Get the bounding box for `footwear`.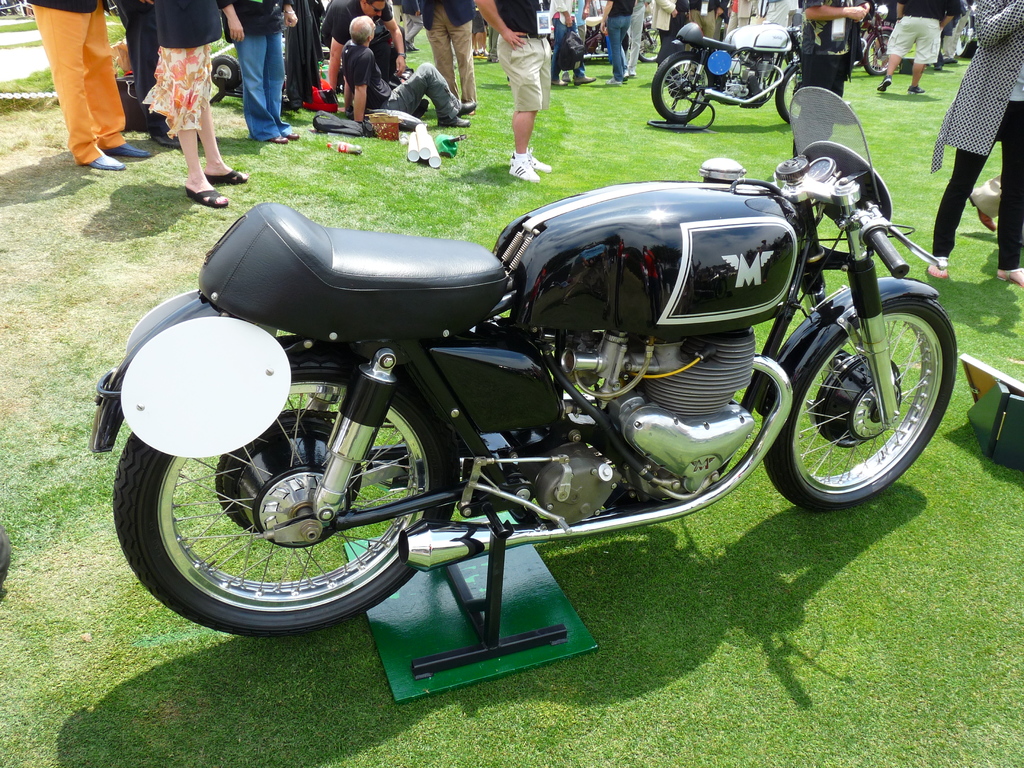
[left=86, top=151, right=123, bottom=166].
